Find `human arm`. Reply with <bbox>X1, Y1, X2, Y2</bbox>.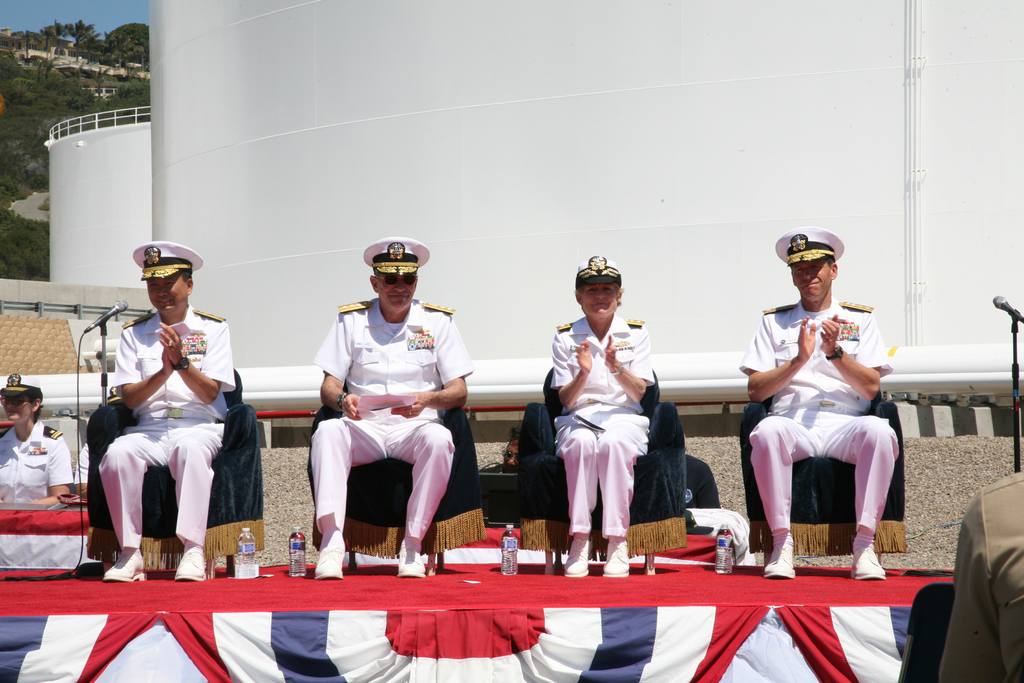
<bbox>388, 308, 474, 414</bbox>.
